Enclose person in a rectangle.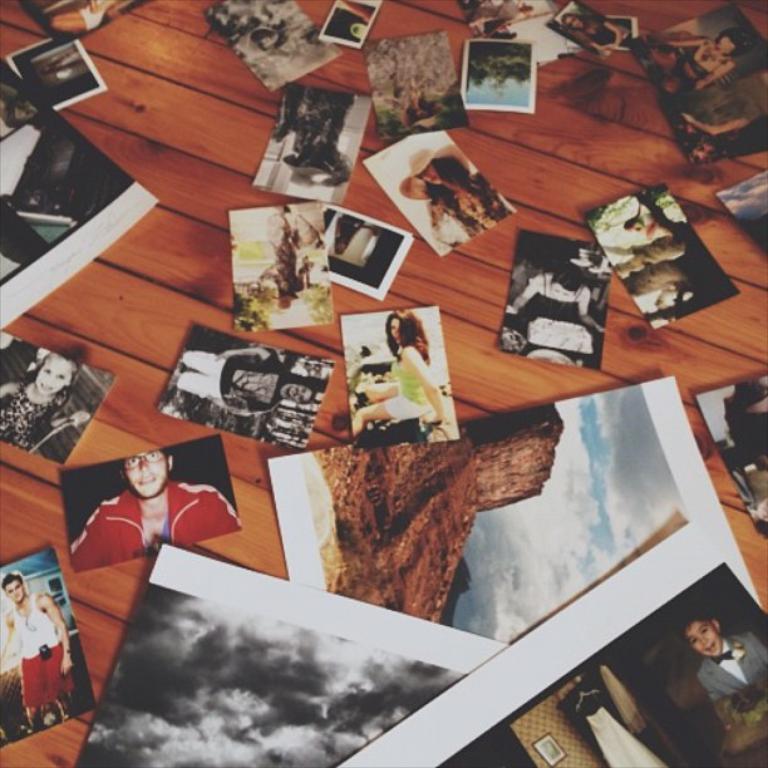
select_region(163, 343, 320, 422).
